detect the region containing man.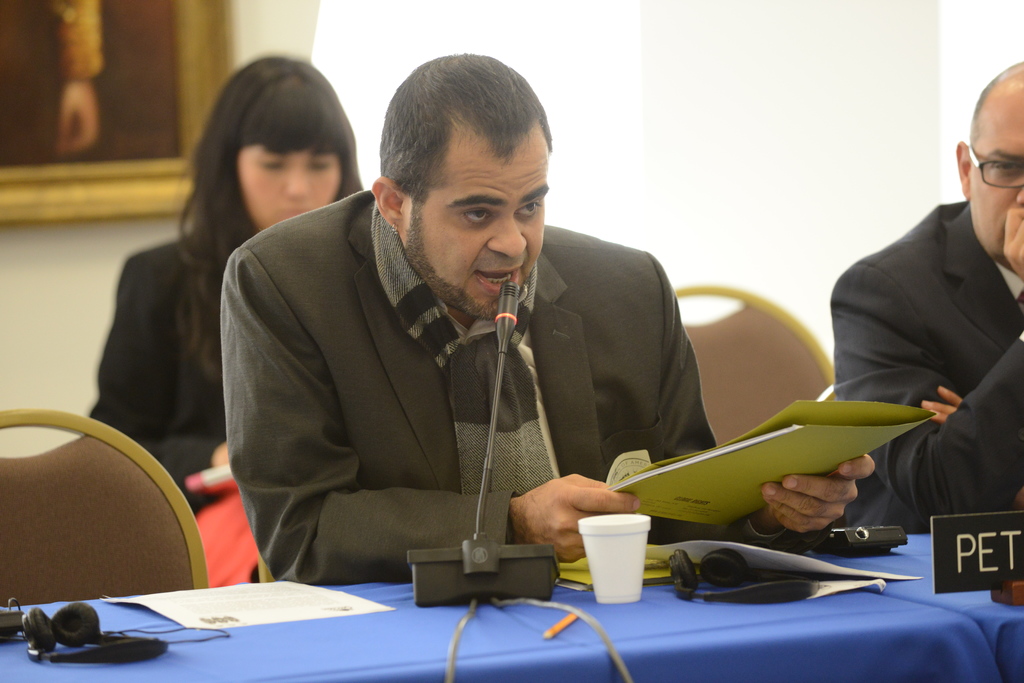
828 60 1023 534.
